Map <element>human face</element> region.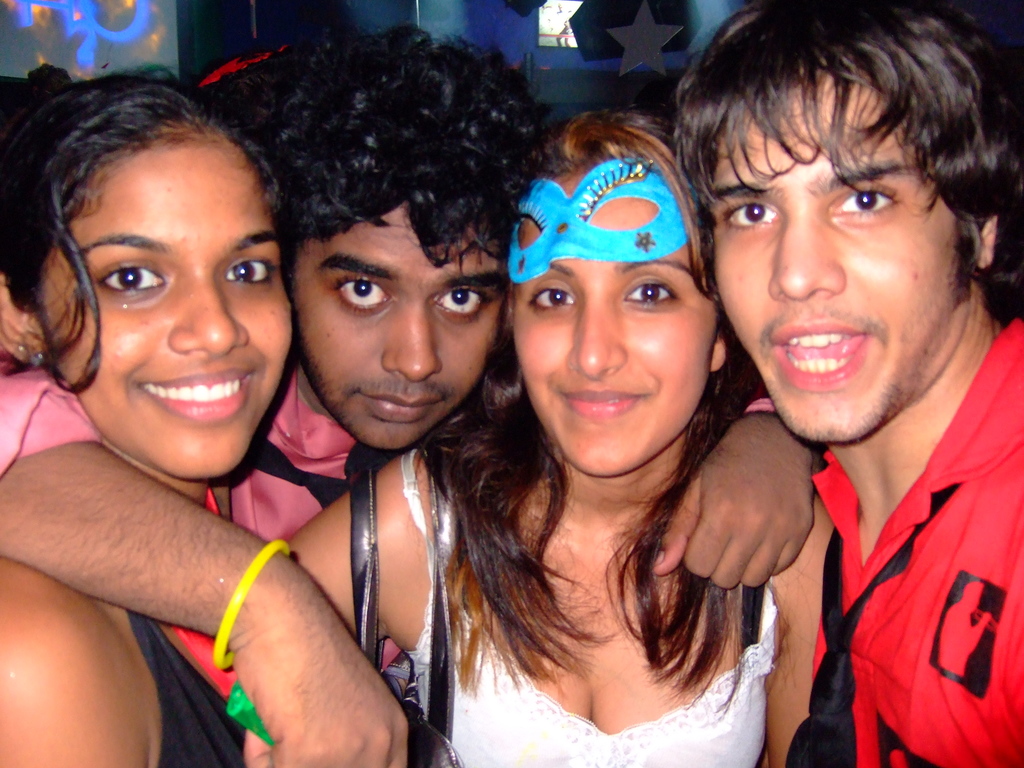
Mapped to l=715, t=73, r=963, b=438.
